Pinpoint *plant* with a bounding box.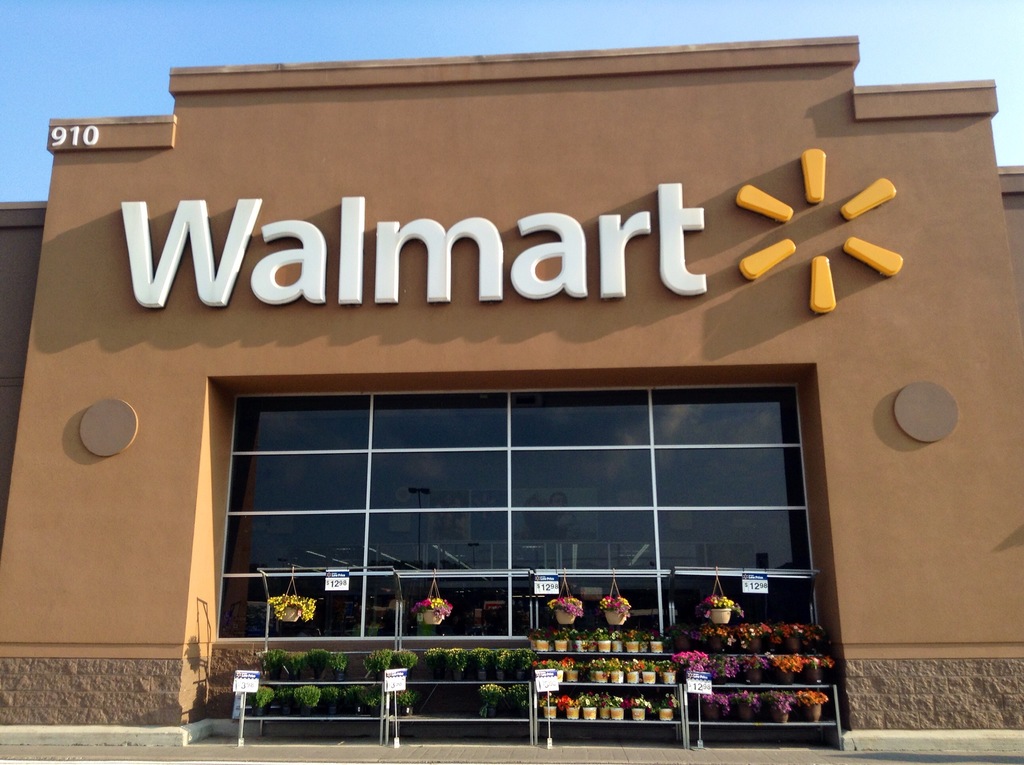
bbox=(540, 655, 676, 680).
